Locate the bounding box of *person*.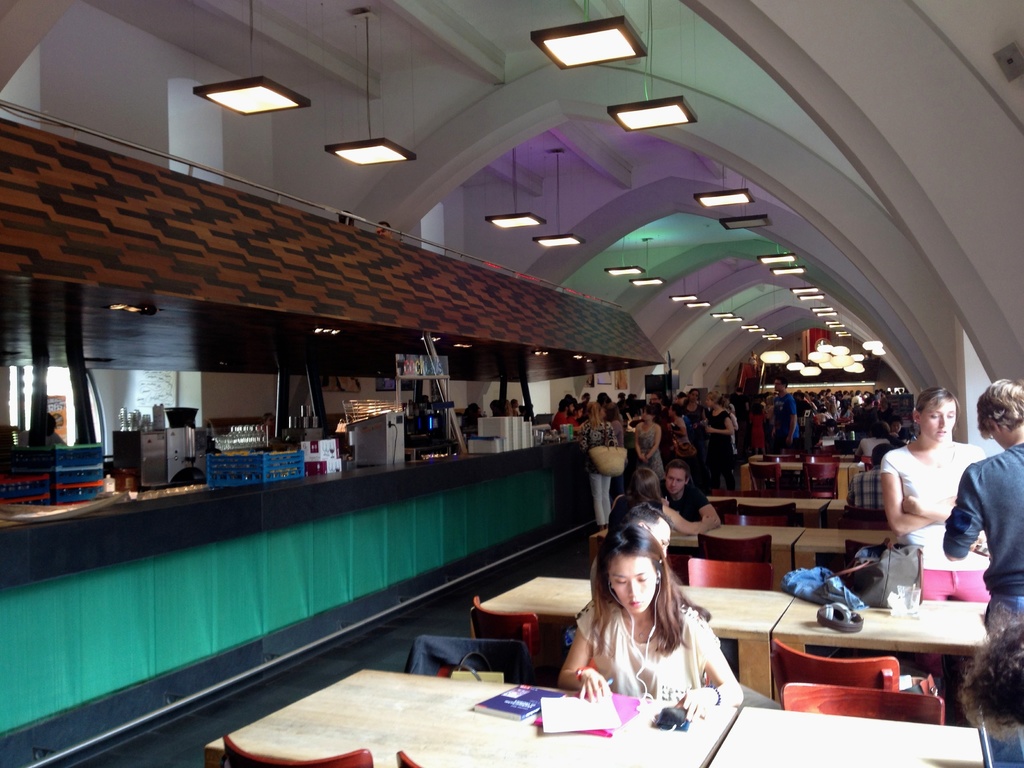
Bounding box: 460/402/483/440.
